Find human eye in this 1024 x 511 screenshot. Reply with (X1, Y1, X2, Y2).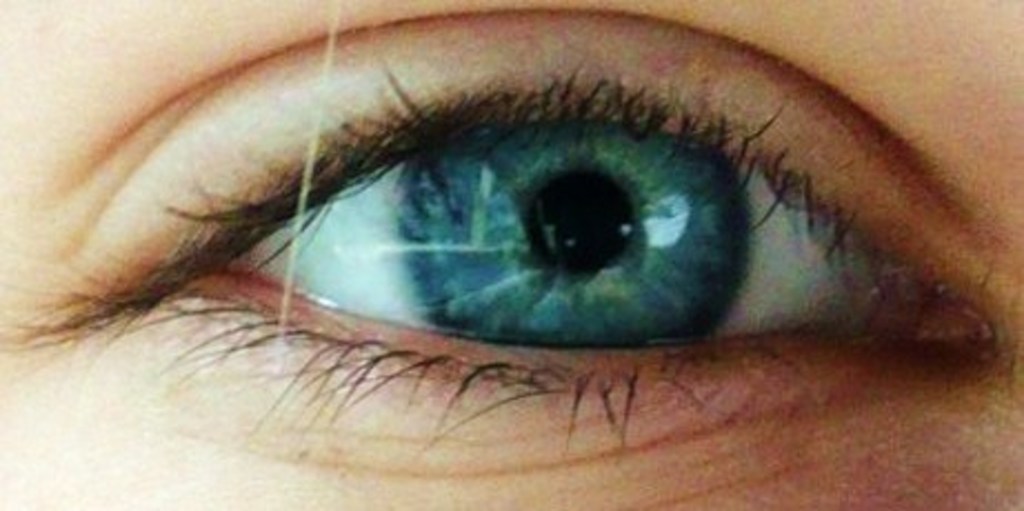
(0, 7, 1008, 478).
